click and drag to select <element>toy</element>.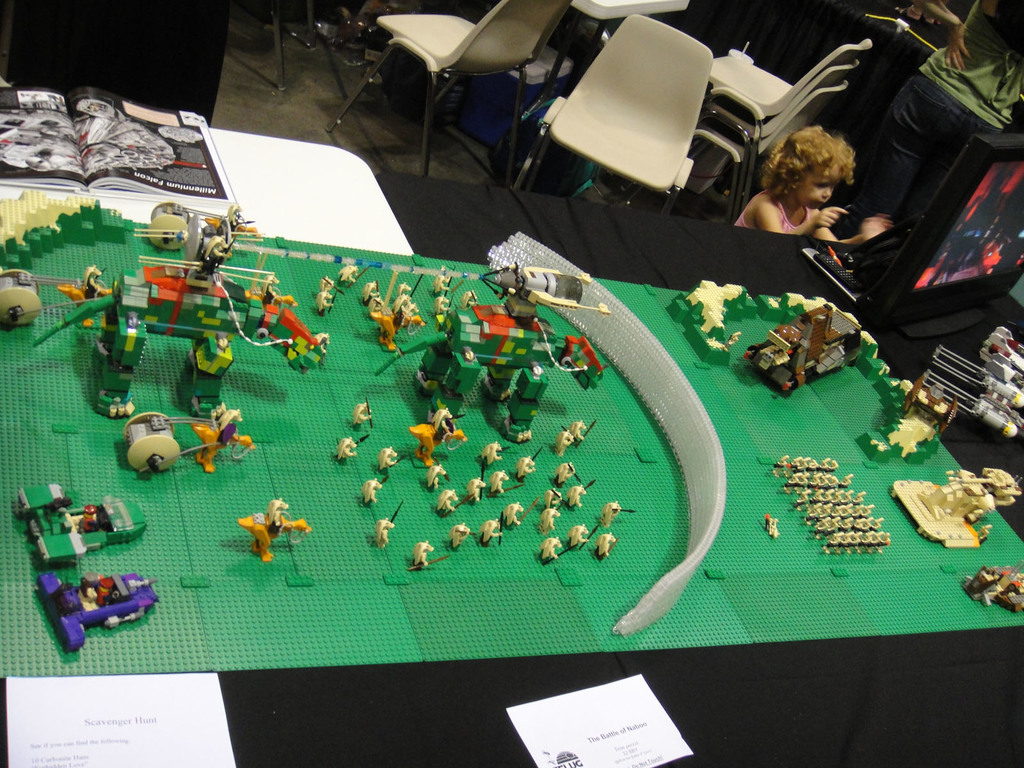
Selection: (144,202,250,250).
